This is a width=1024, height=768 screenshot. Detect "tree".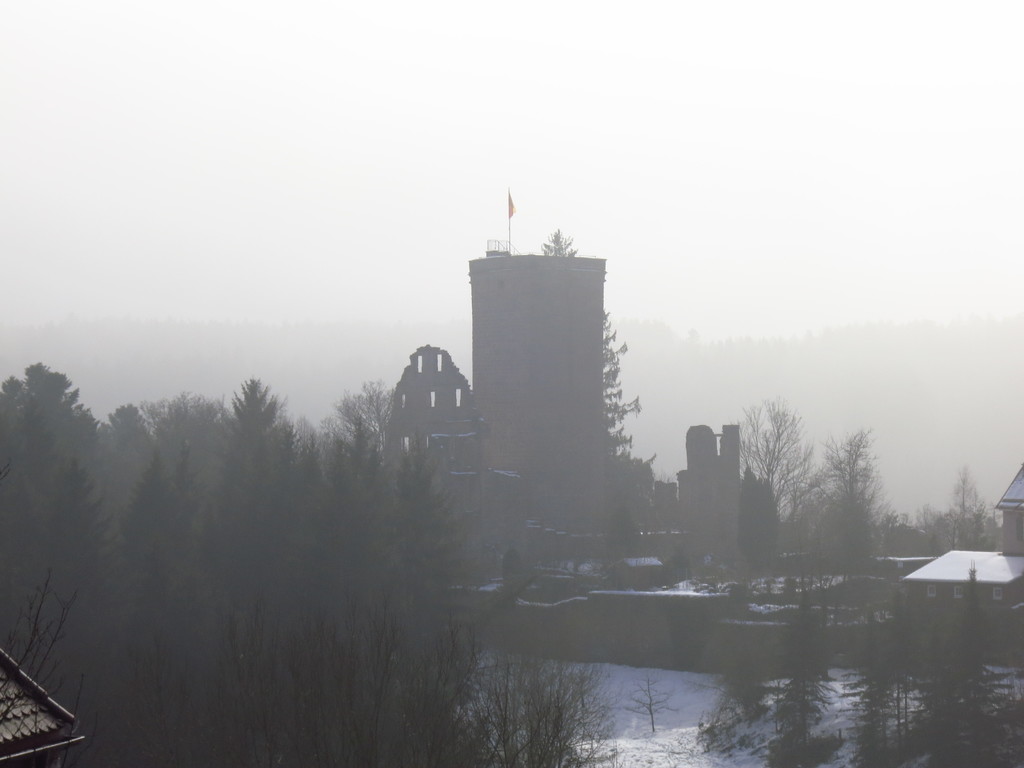
x1=0, y1=355, x2=166, y2=716.
